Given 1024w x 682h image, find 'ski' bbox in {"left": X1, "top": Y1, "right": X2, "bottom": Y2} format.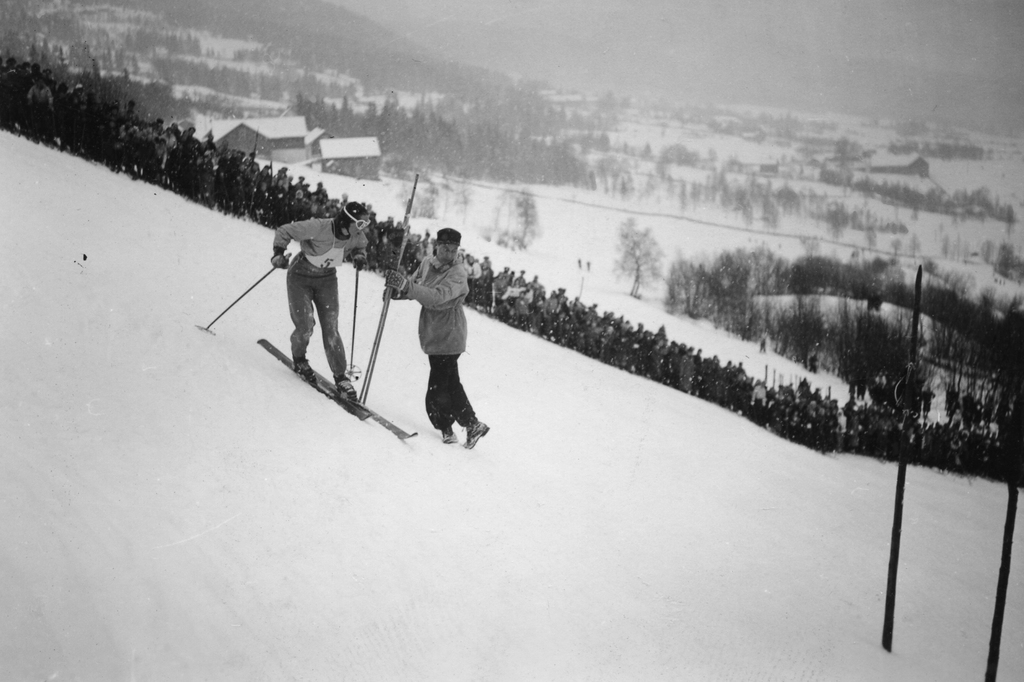
{"left": 242, "top": 287, "right": 384, "bottom": 442}.
